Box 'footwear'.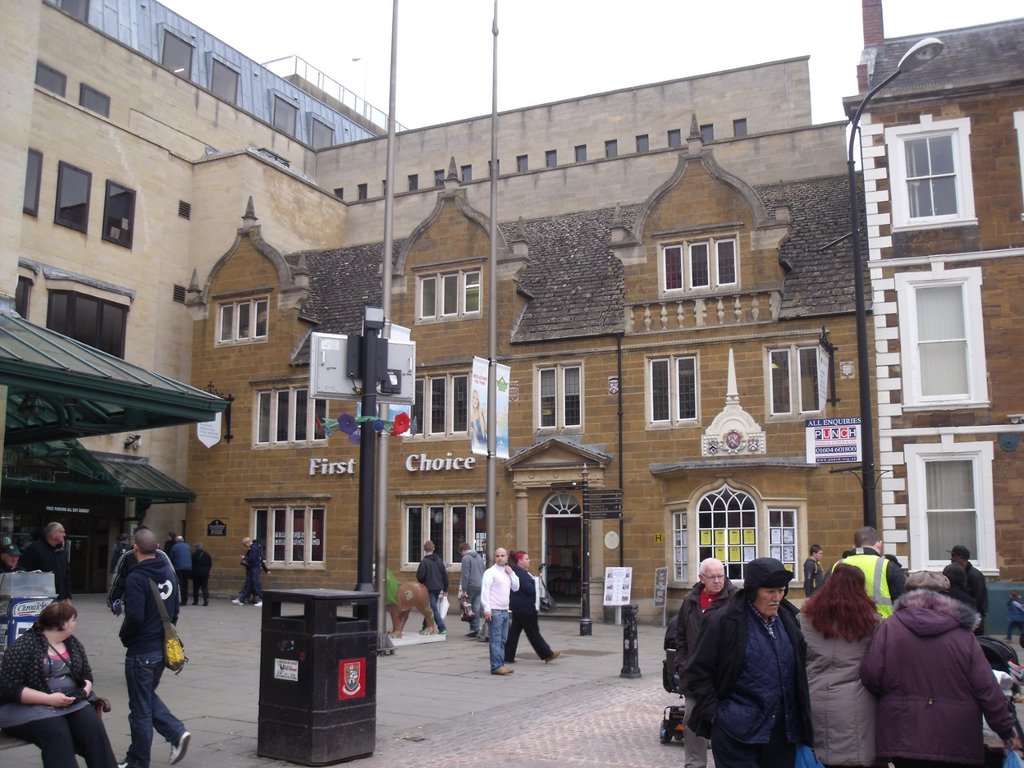
[x1=436, y1=630, x2=445, y2=636].
